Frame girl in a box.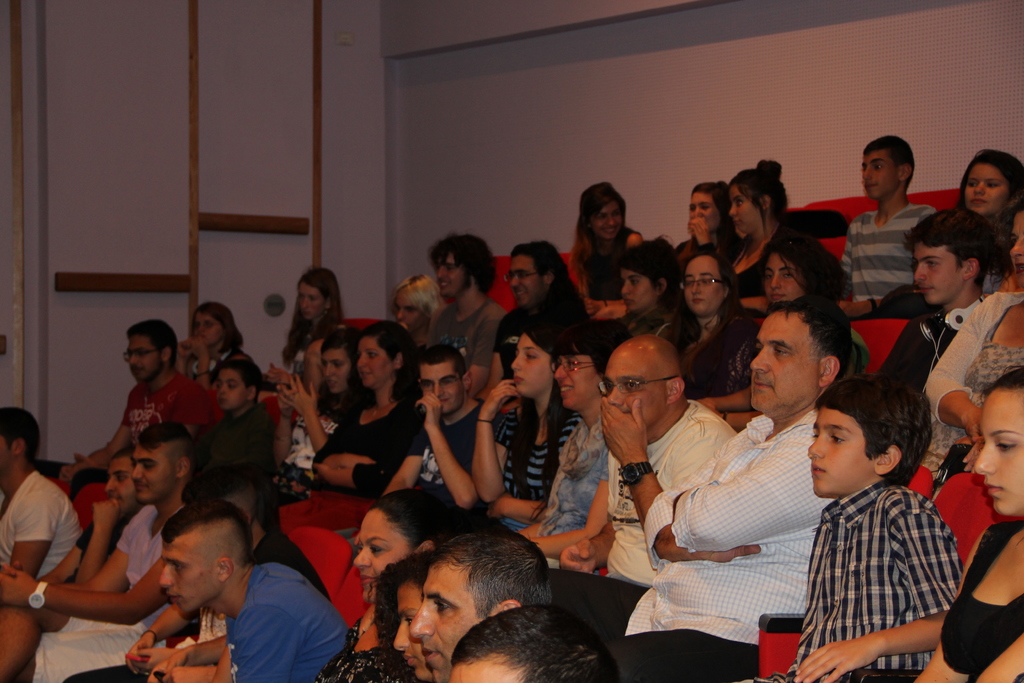
[569,177,648,315].
